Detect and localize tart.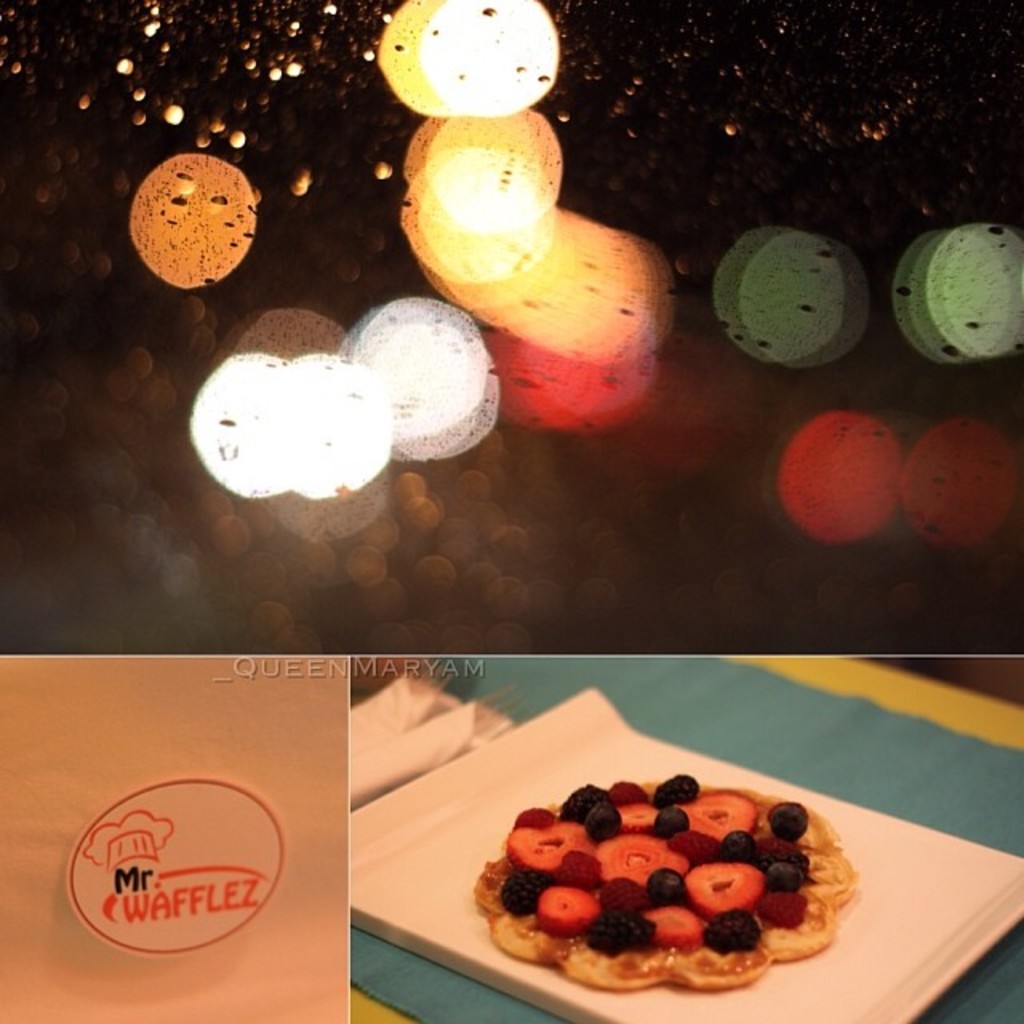
Localized at 480,786,834,989.
